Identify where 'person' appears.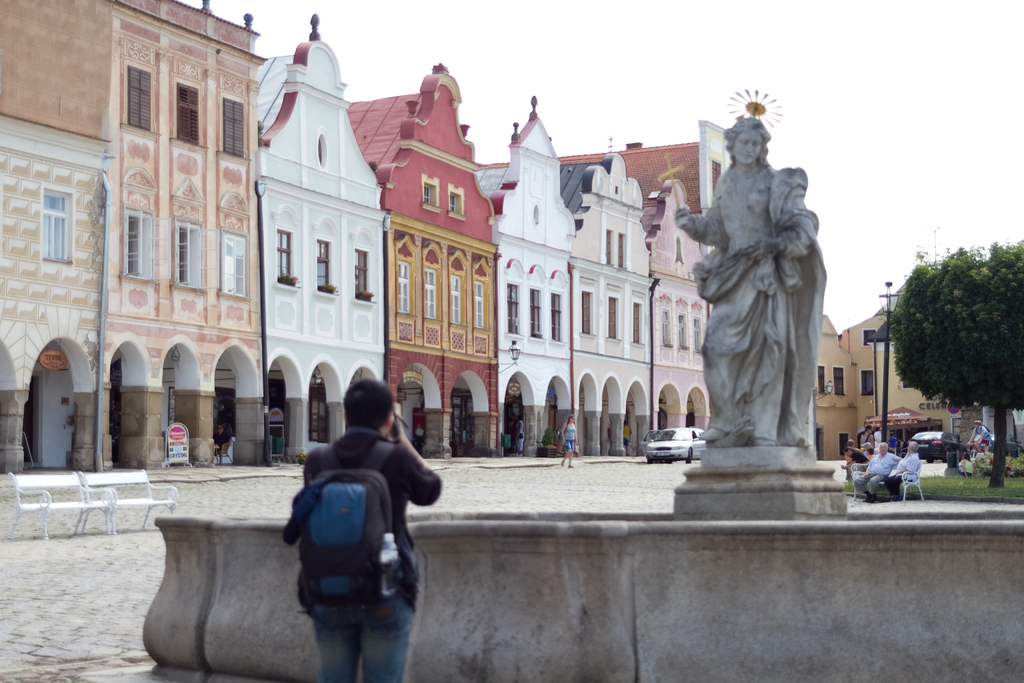
Appears at (883,443,918,502).
